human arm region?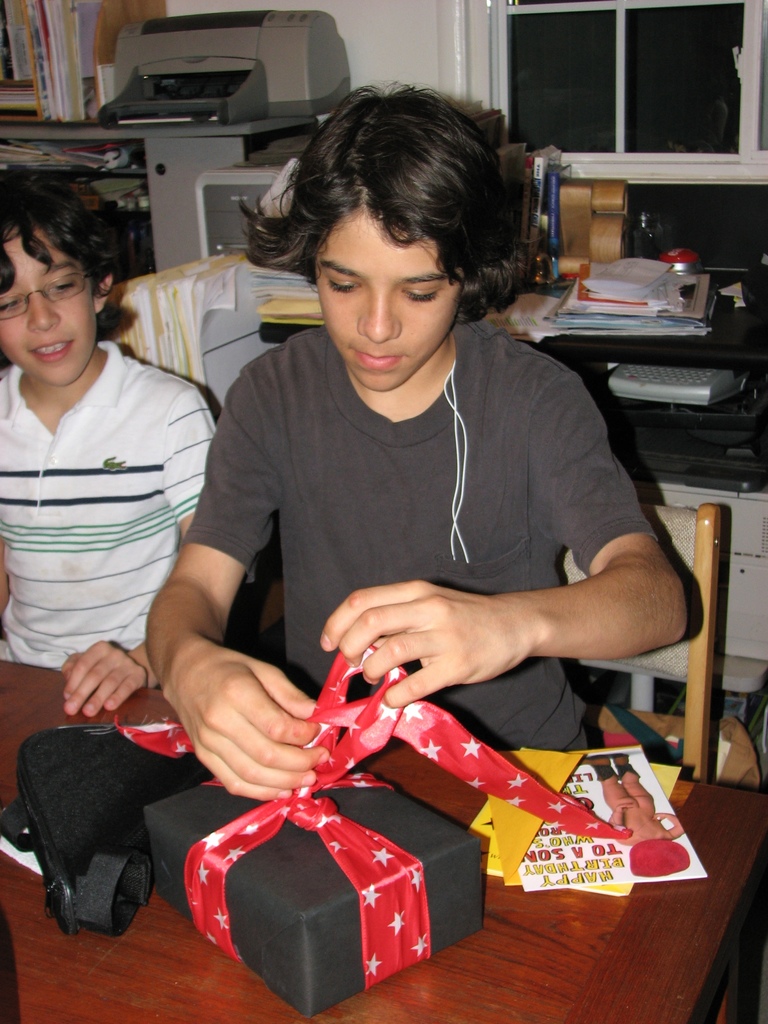
(323,364,685,710)
